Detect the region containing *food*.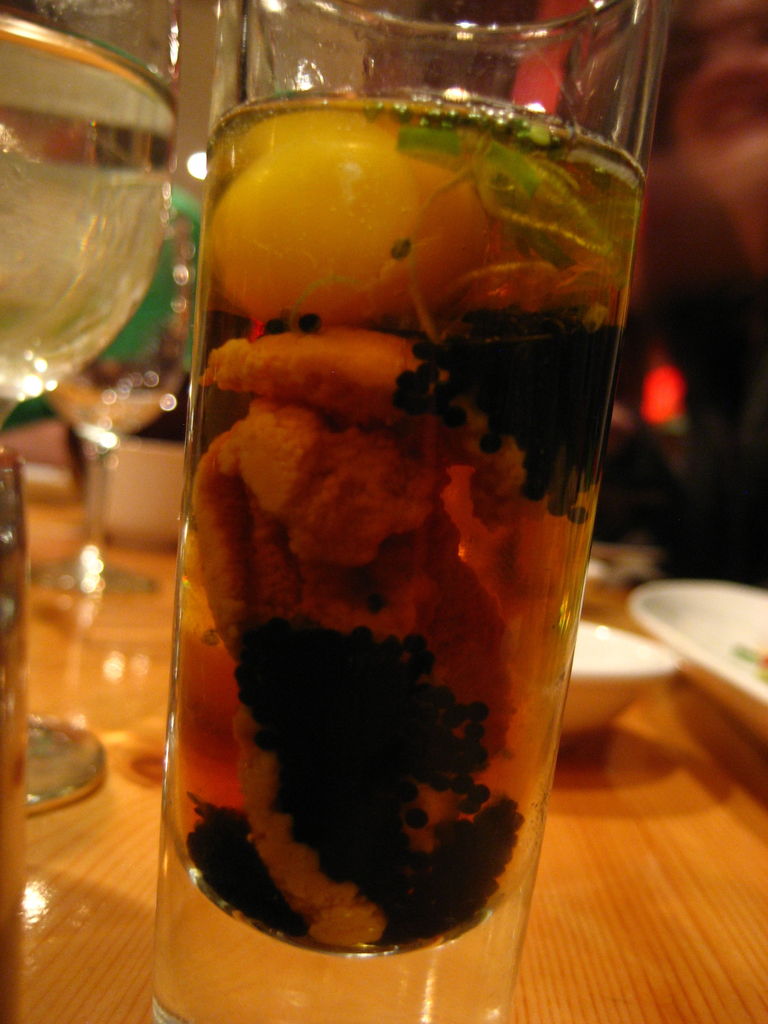
(171,106,621,951).
